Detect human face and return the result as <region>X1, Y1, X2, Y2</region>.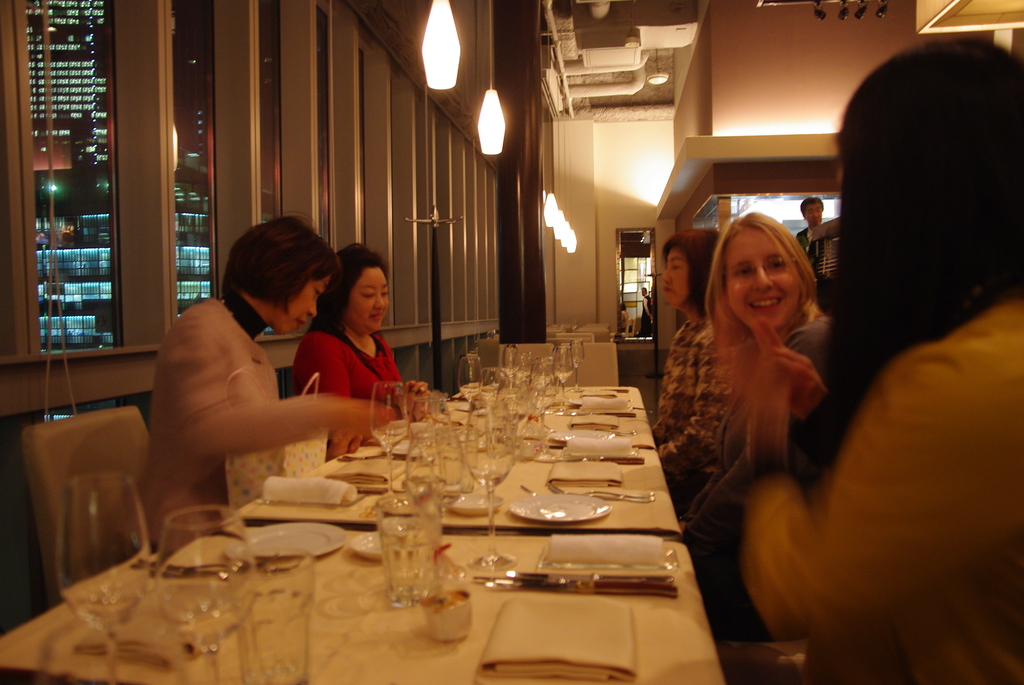
<region>803, 203, 823, 229</region>.
